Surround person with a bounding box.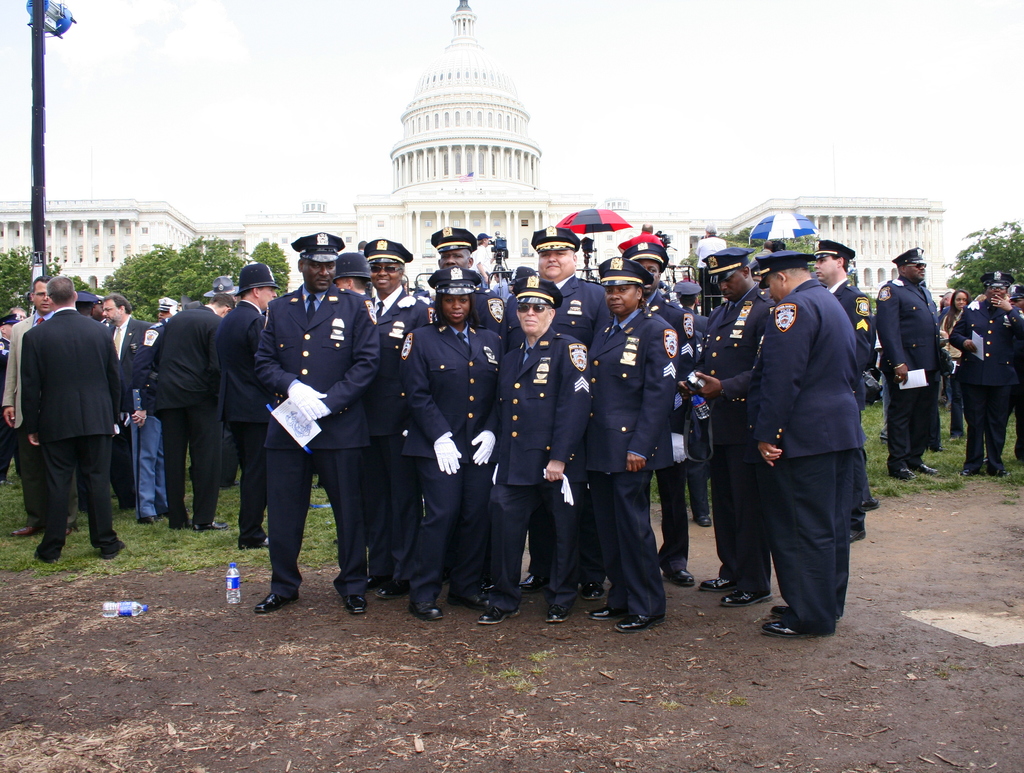
box=[0, 312, 28, 488].
